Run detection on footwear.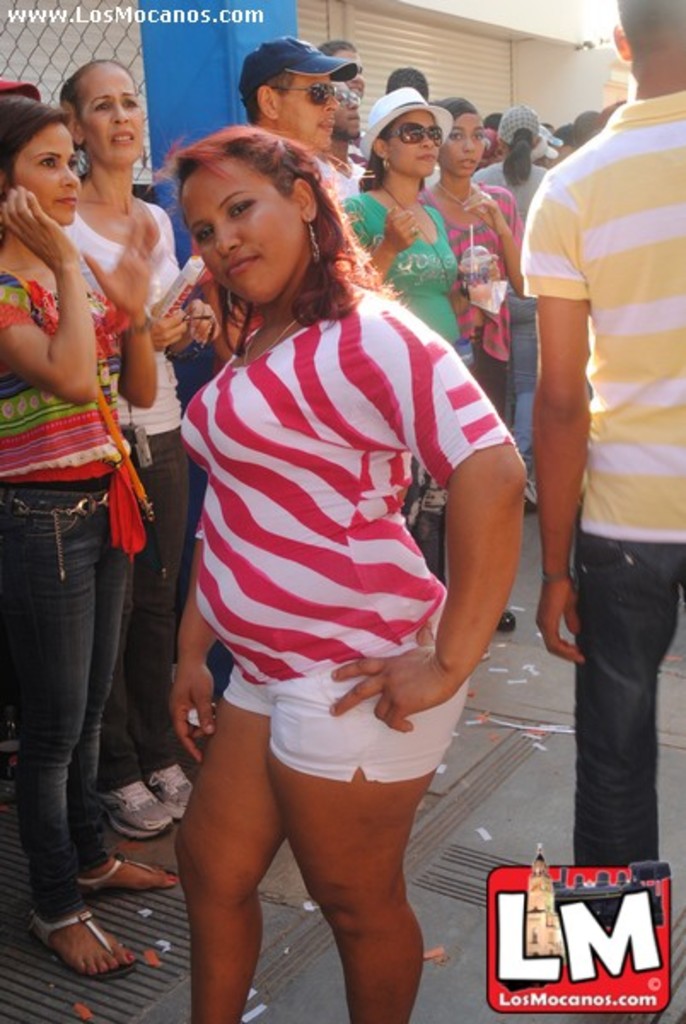
Result: (left=99, top=782, right=172, bottom=843).
